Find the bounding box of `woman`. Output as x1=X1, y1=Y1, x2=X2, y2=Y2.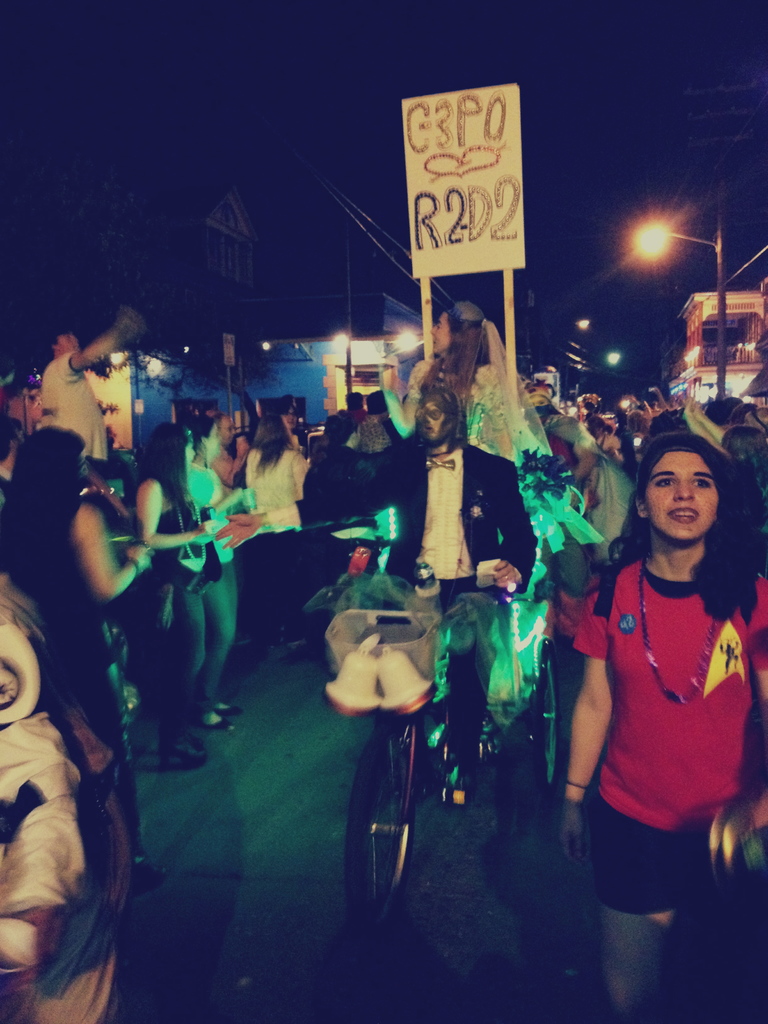
x1=382, y1=300, x2=527, y2=469.
